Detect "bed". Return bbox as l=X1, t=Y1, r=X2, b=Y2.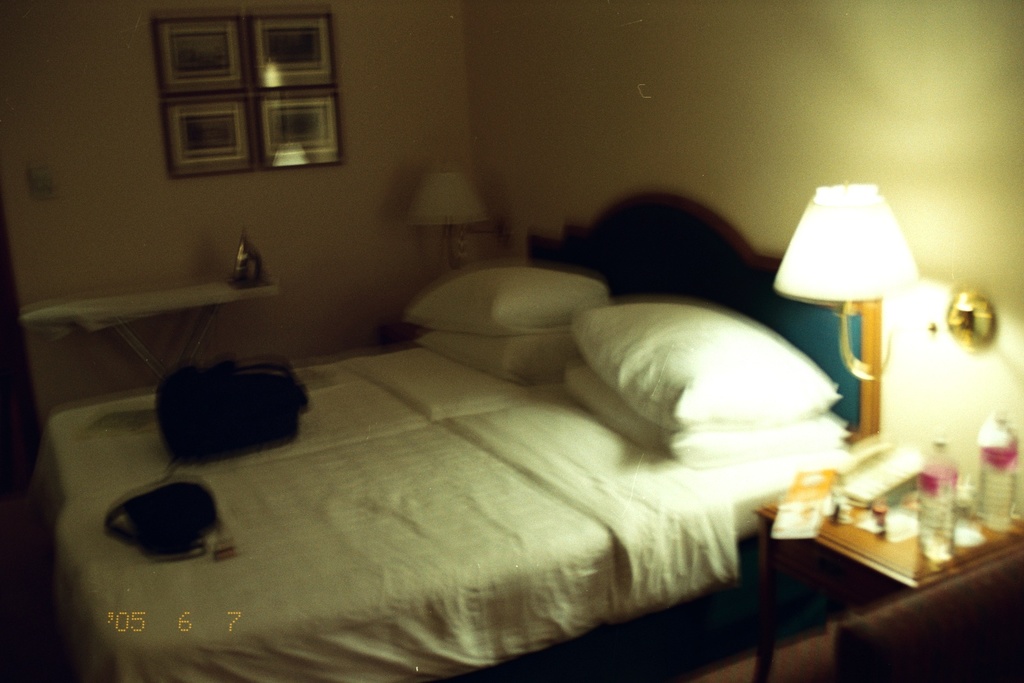
l=31, t=188, r=882, b=682.
